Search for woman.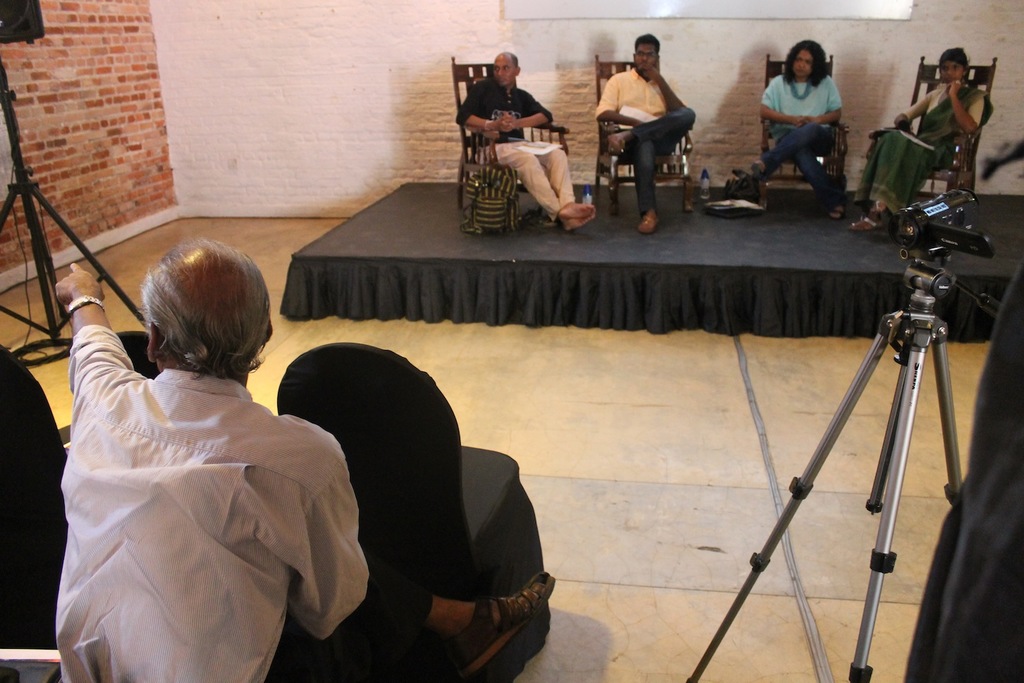
Found at bbox=[842, 48, 996, 248].
